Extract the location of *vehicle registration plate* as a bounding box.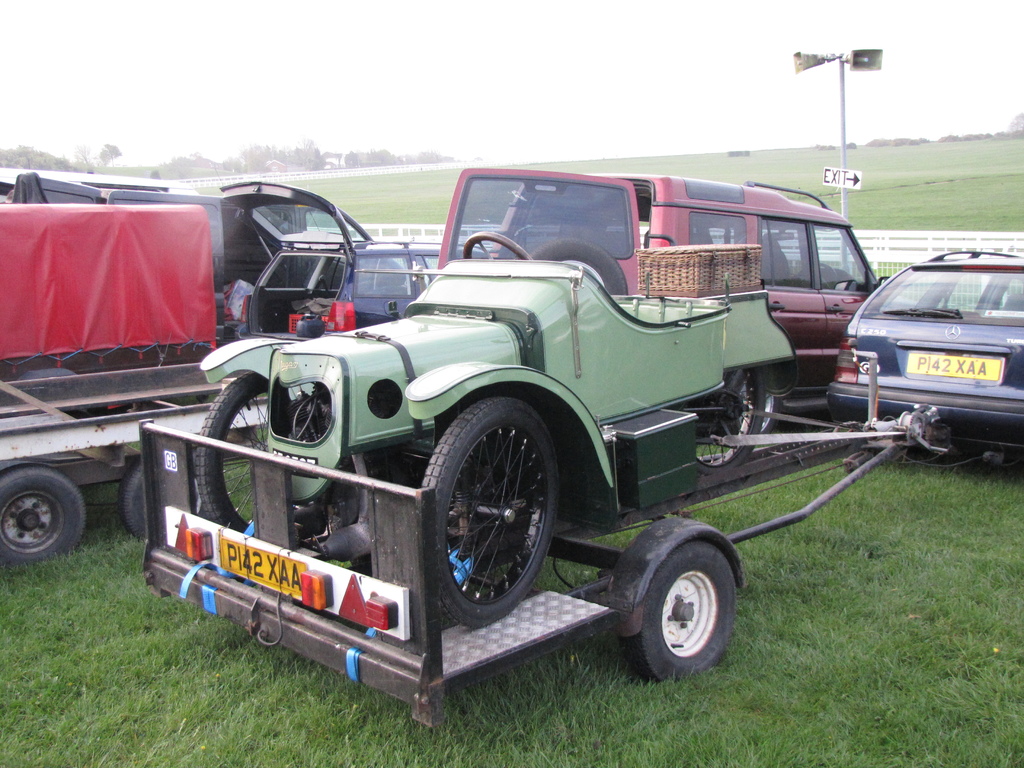
bbox=[221, 536, 305, 596].
